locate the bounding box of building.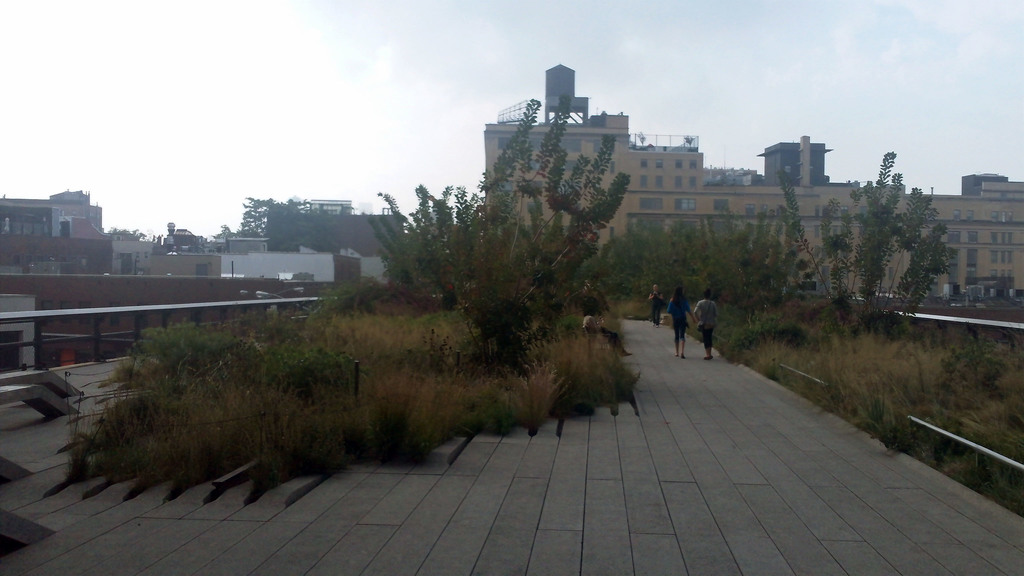
Bounding box: bbox=(483, 62, 1023, 301).
